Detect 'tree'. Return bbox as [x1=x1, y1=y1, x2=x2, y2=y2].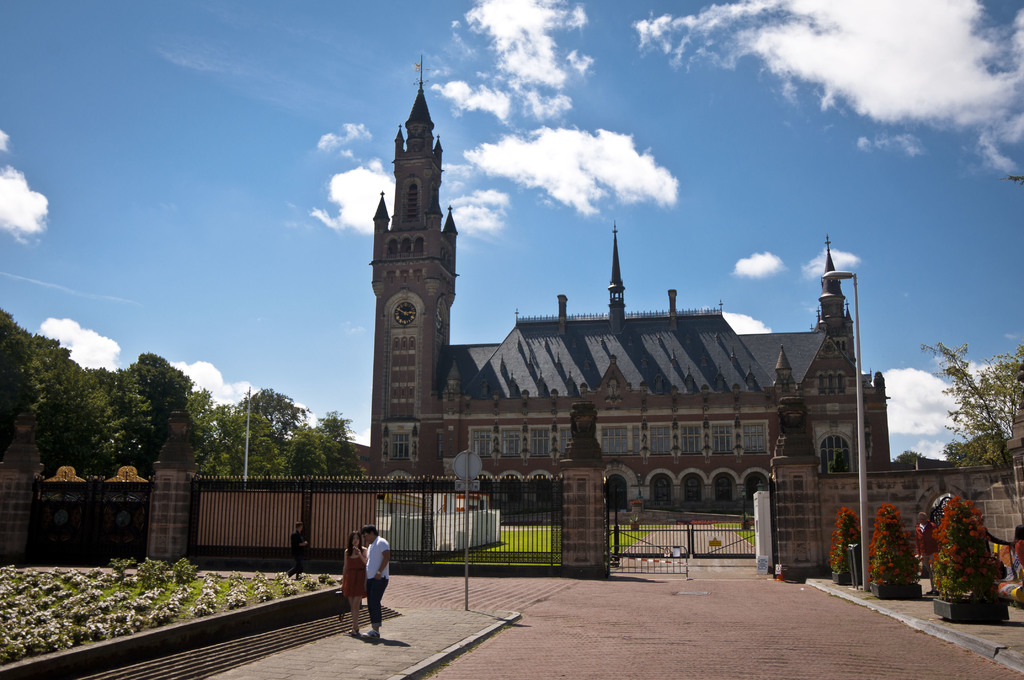
[x1=867, y1=503, x2=924, y2=603].
